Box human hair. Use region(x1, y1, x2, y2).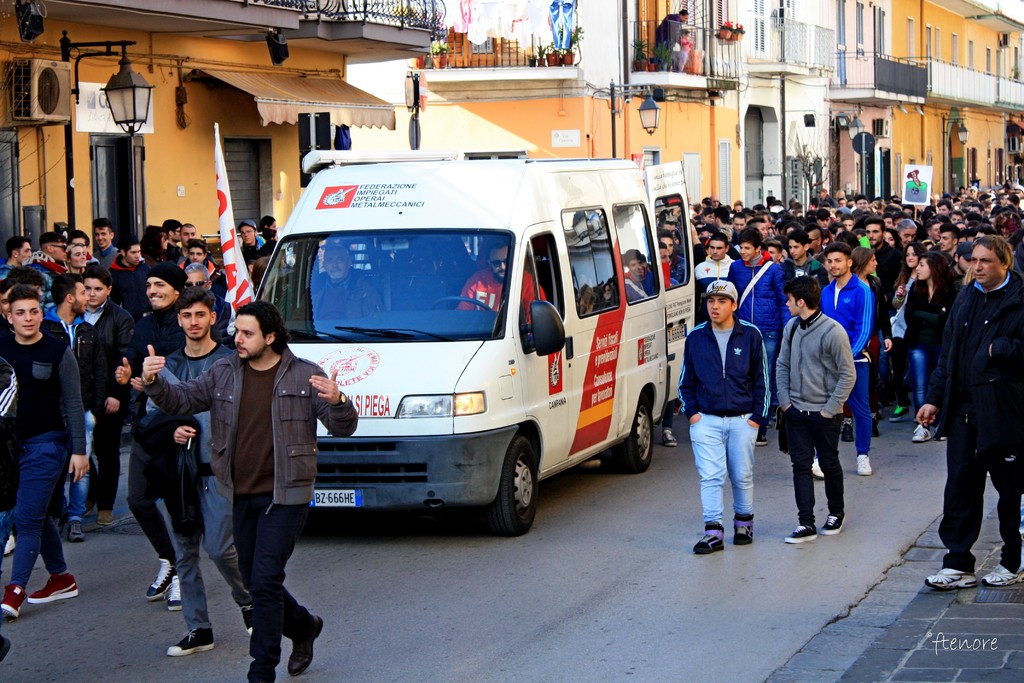
region(837, 231, 856, 238).
